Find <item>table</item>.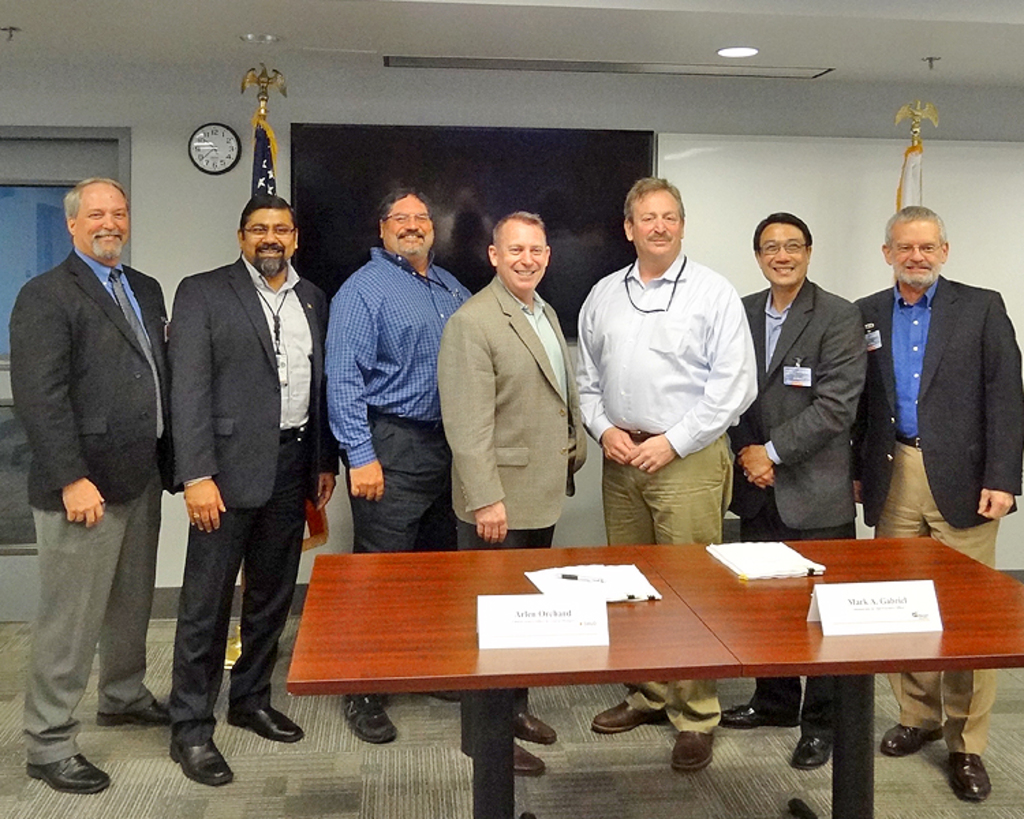
bbox(273, 535, 1001, 788).
